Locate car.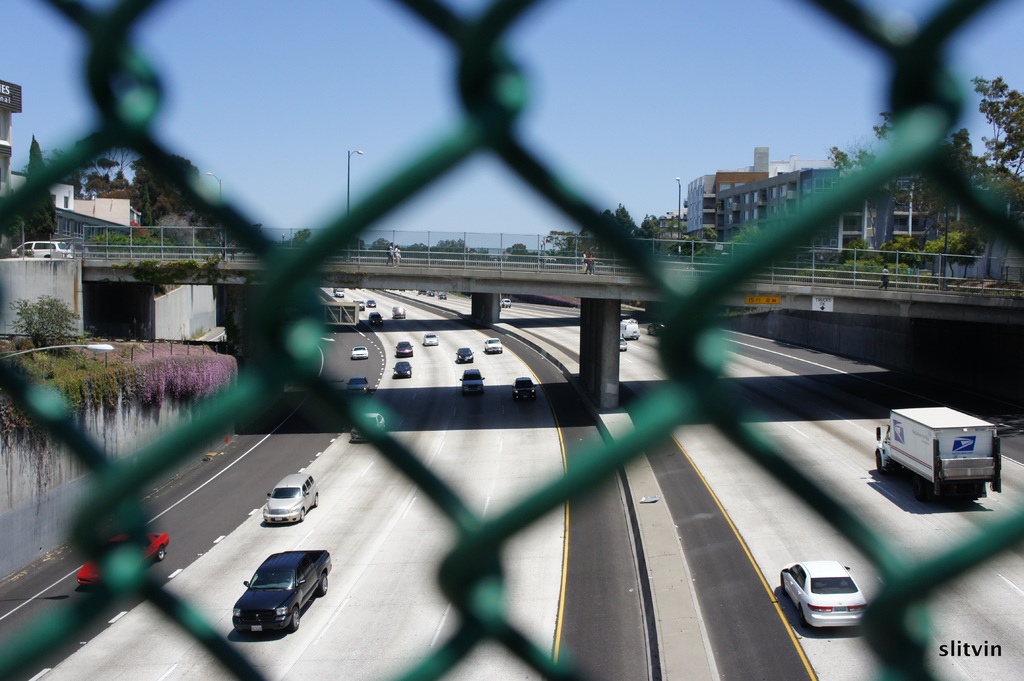
Bounding box: l=348, t=377, r=368, b=392.
